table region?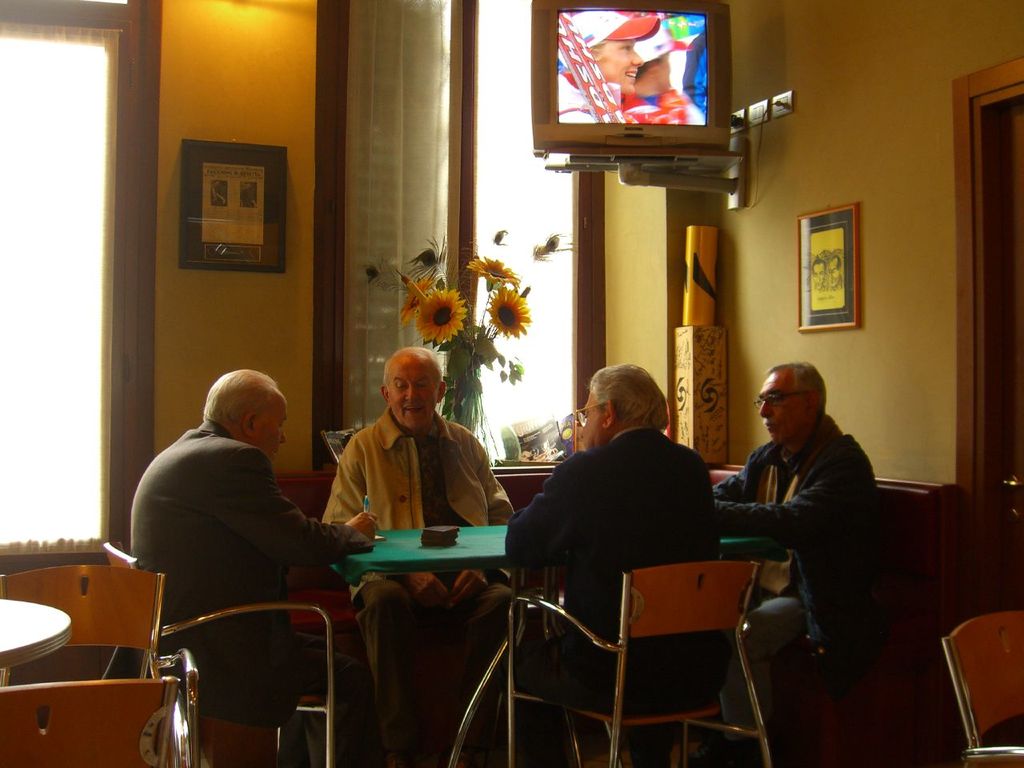
<box>339,518,762,742</box>
